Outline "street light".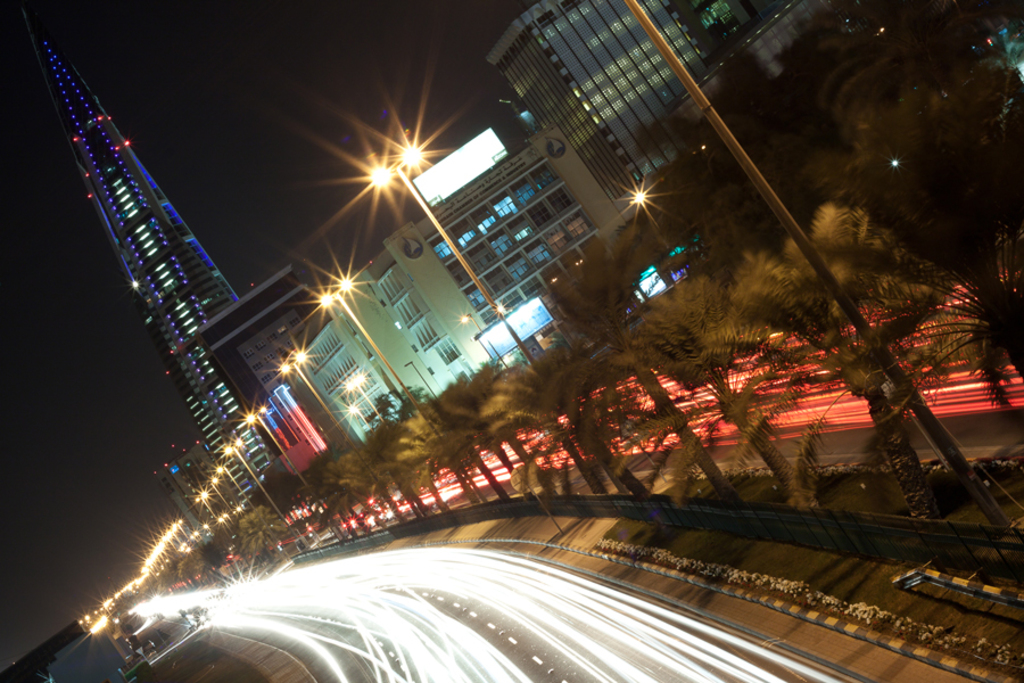
Outline: bbox=(218, 466, 265, 527).
